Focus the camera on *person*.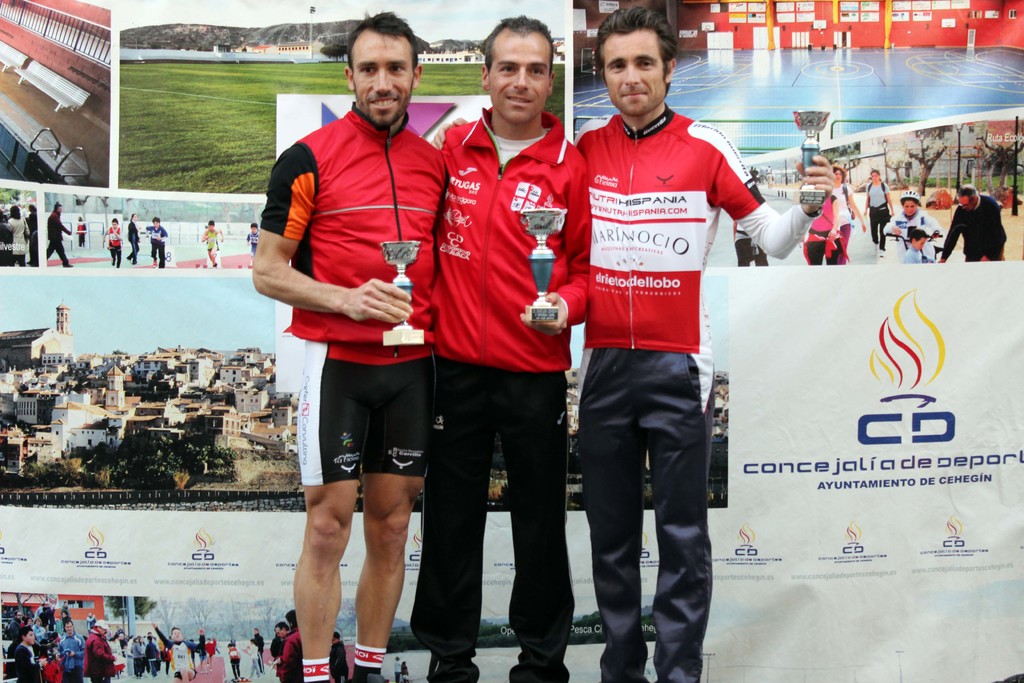
Focus region: pyautogui.locateOnScreen(904, 226, 943, 270).
